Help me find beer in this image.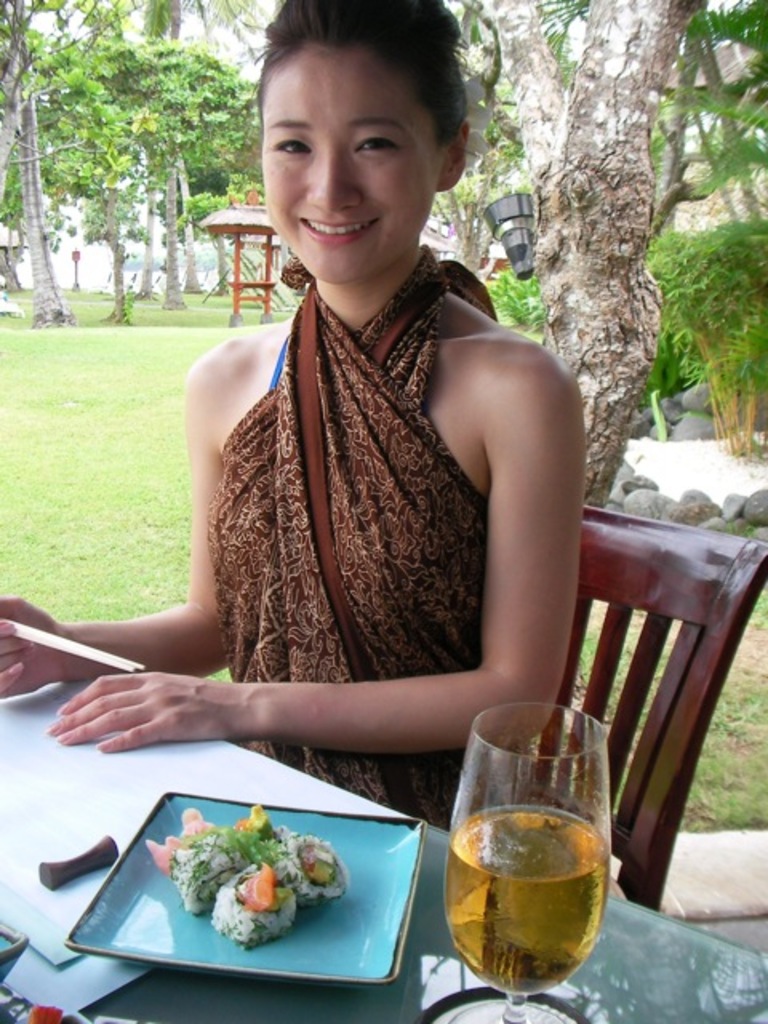
Found it: (445,803,610,1000).
